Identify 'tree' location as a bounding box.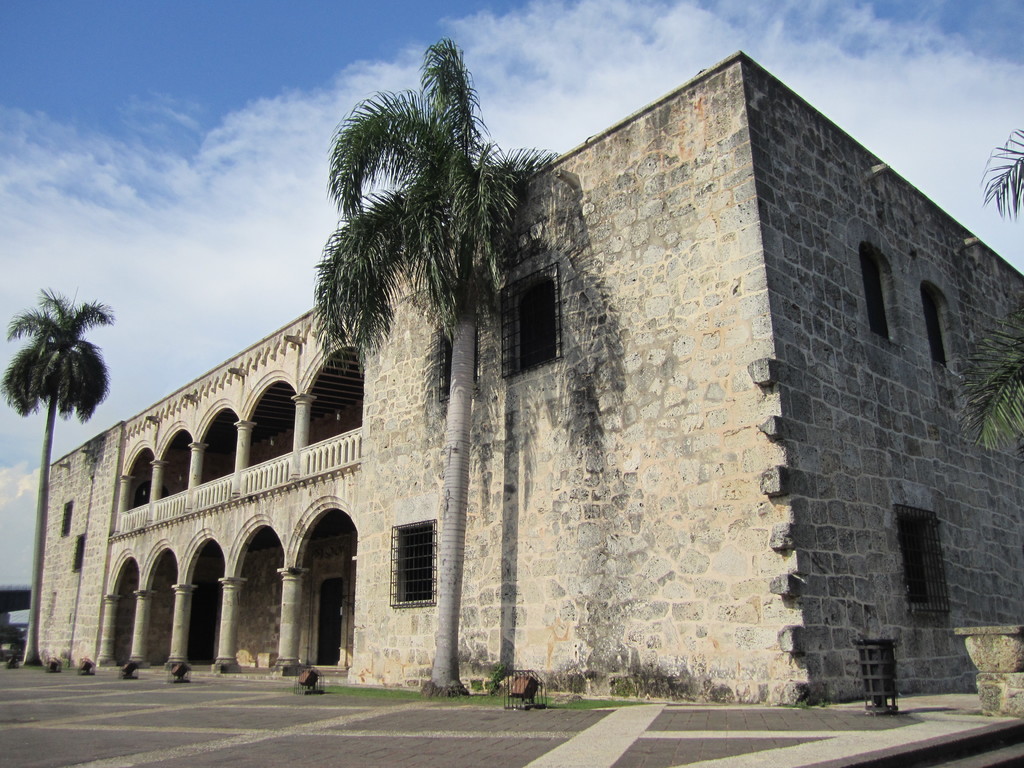
l=313, t=35, r=562, b=691.
